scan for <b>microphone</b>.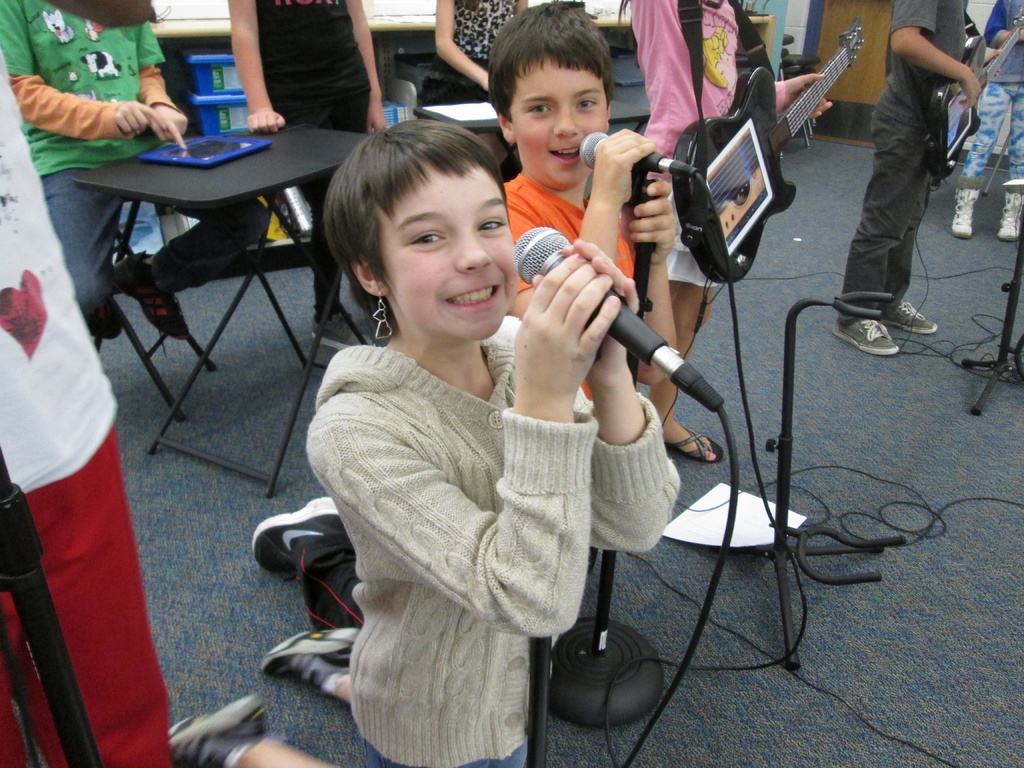
Scan result: 499, 215, 706, 461.
